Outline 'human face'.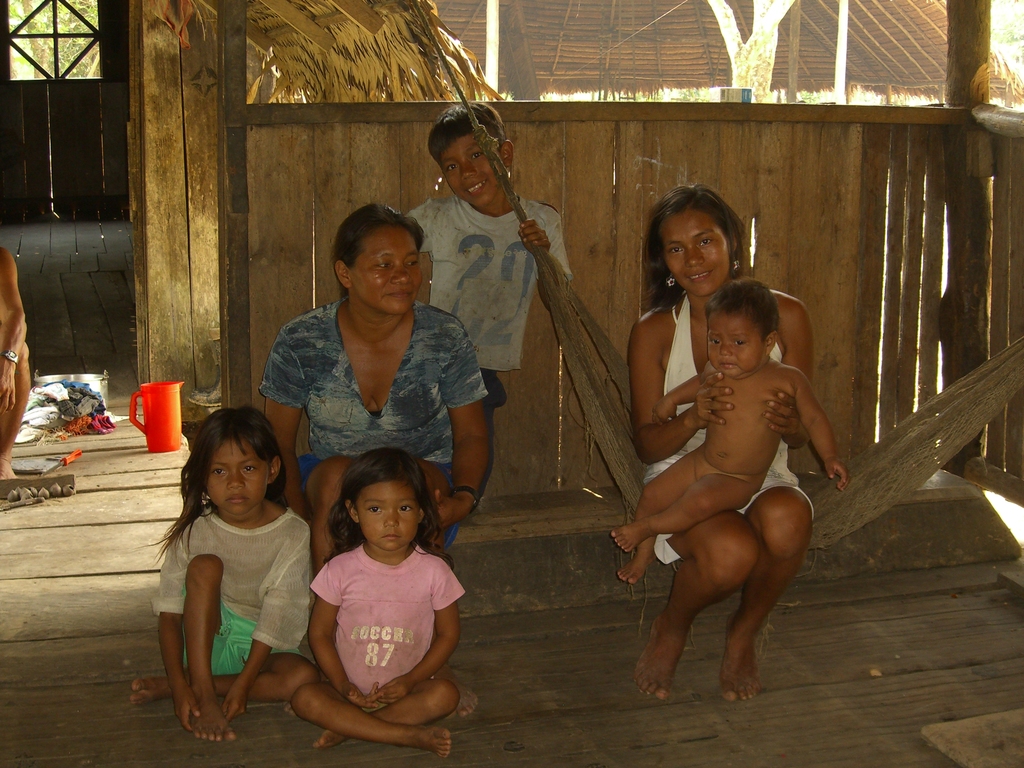
Outline: <region>708, 308, 765, 377</region>.
